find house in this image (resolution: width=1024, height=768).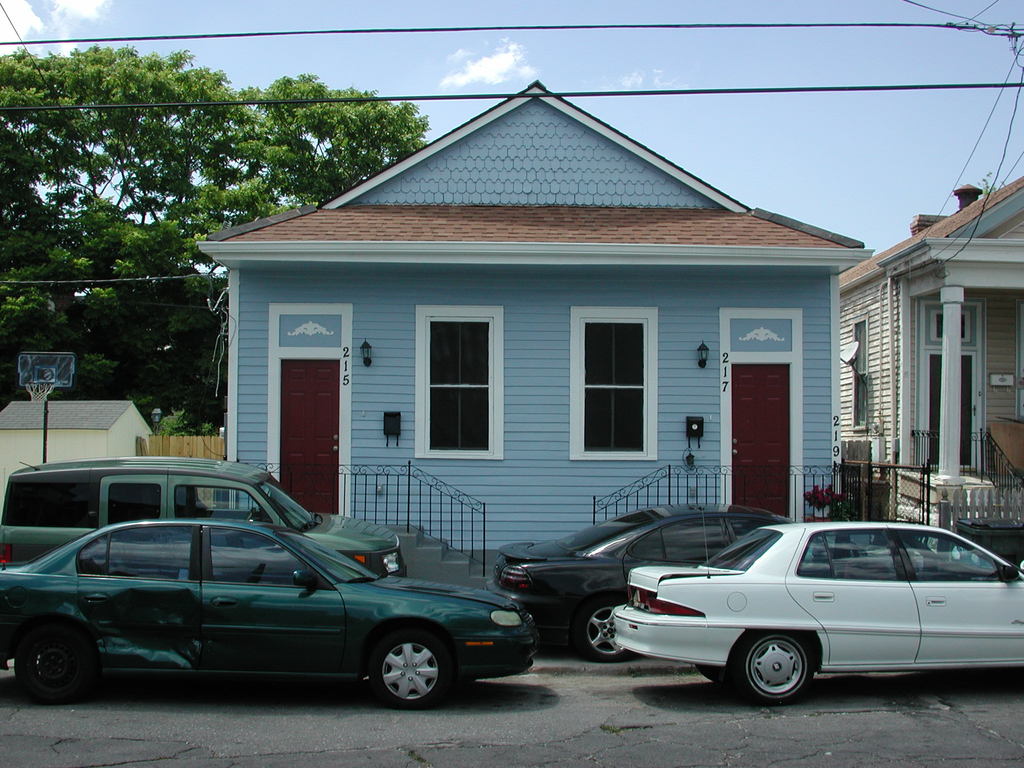
{"x1": 181, "y1": 72, "x2": 876, "y2": 587}.
